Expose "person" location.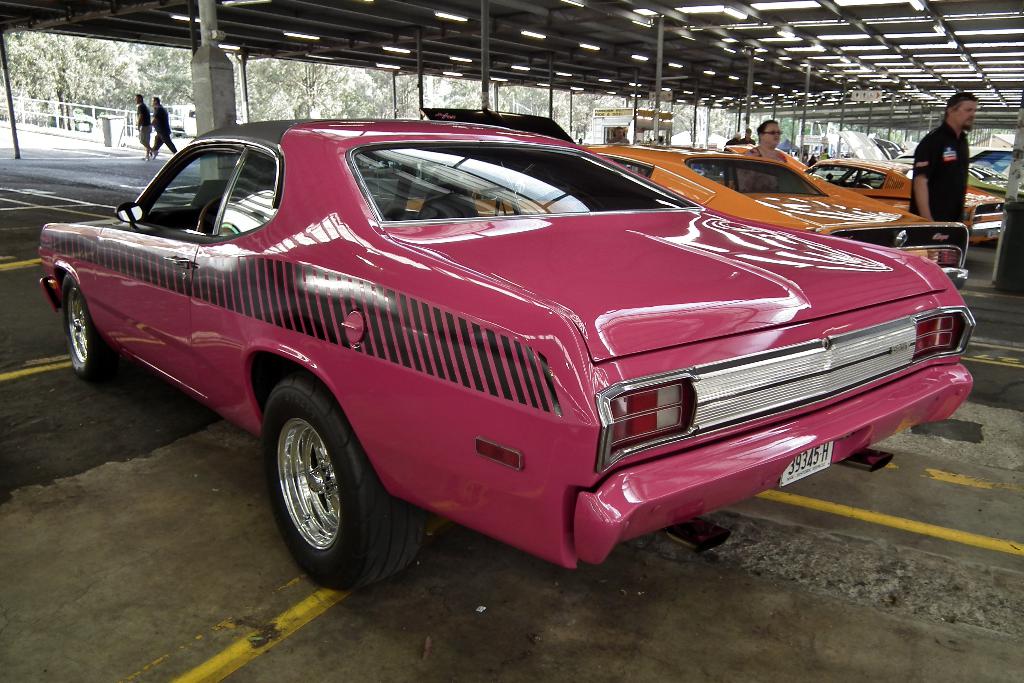
Exposed at 811 151 816 166.
